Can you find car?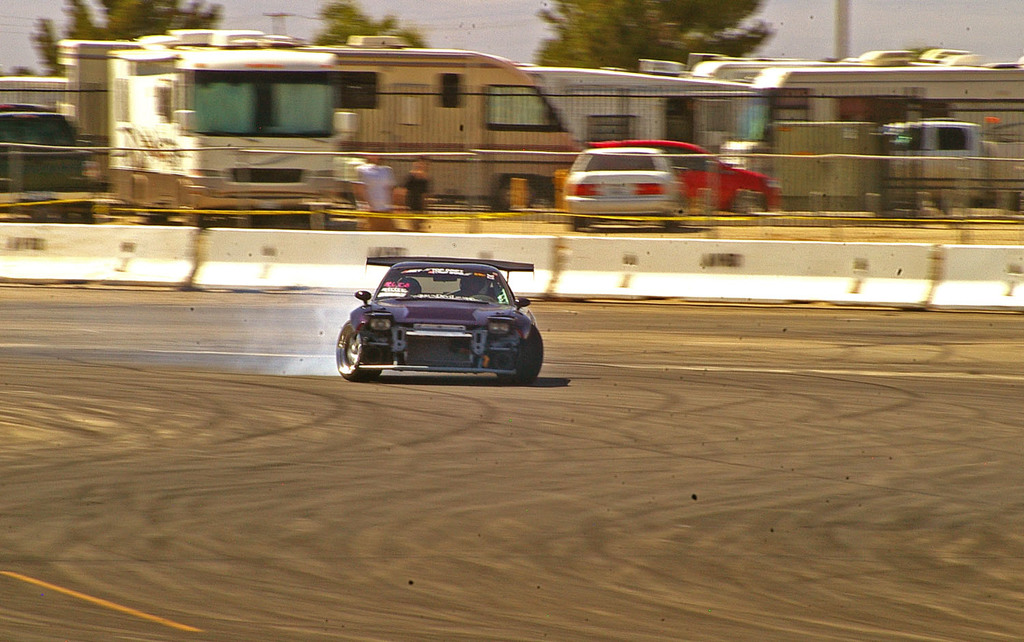
Yes, bounding box: locate(608, 137, 776, 214).
